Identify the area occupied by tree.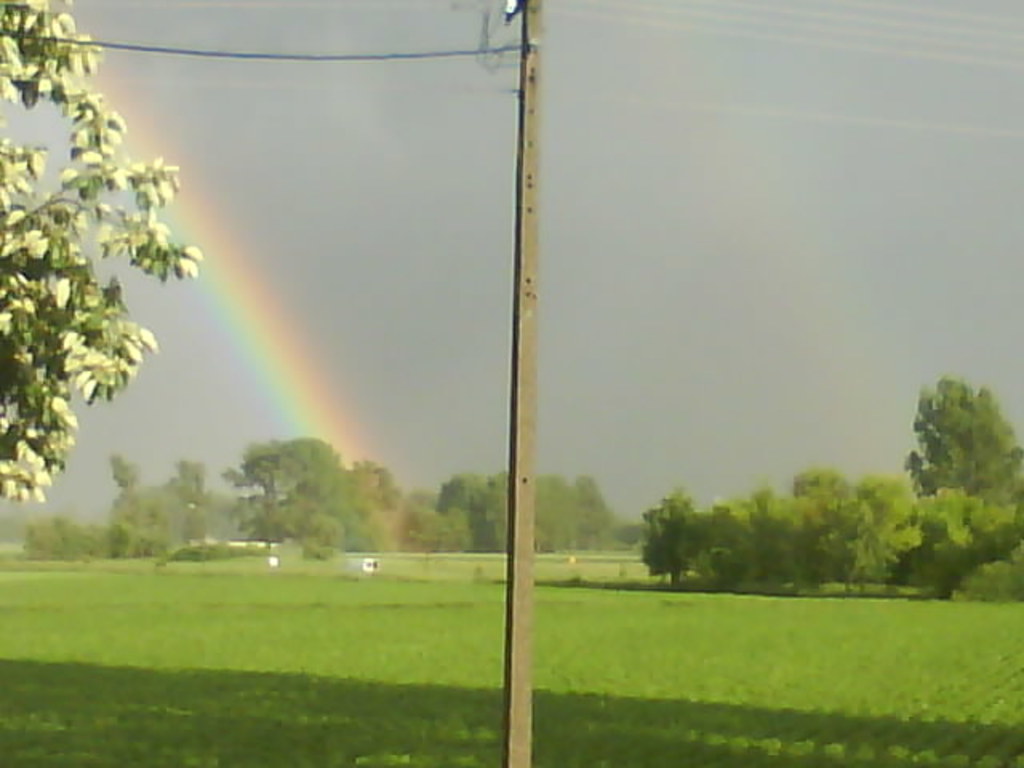
Area: <bbox>400, 459, 512, 549</bbox>.
